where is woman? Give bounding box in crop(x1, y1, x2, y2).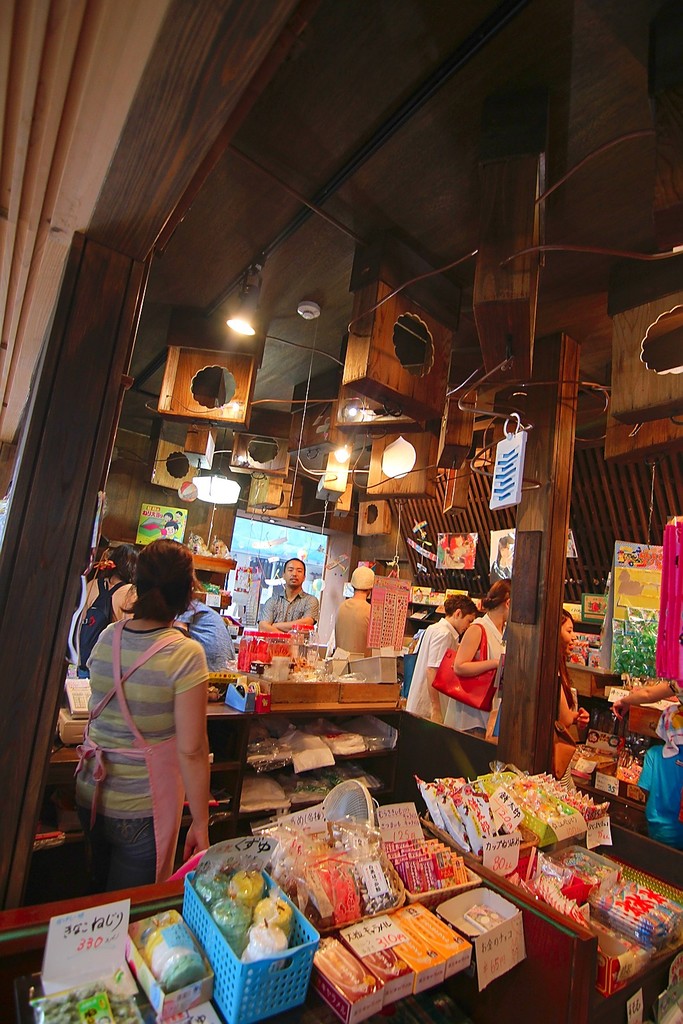
crop(67, 538, 225, 886).
